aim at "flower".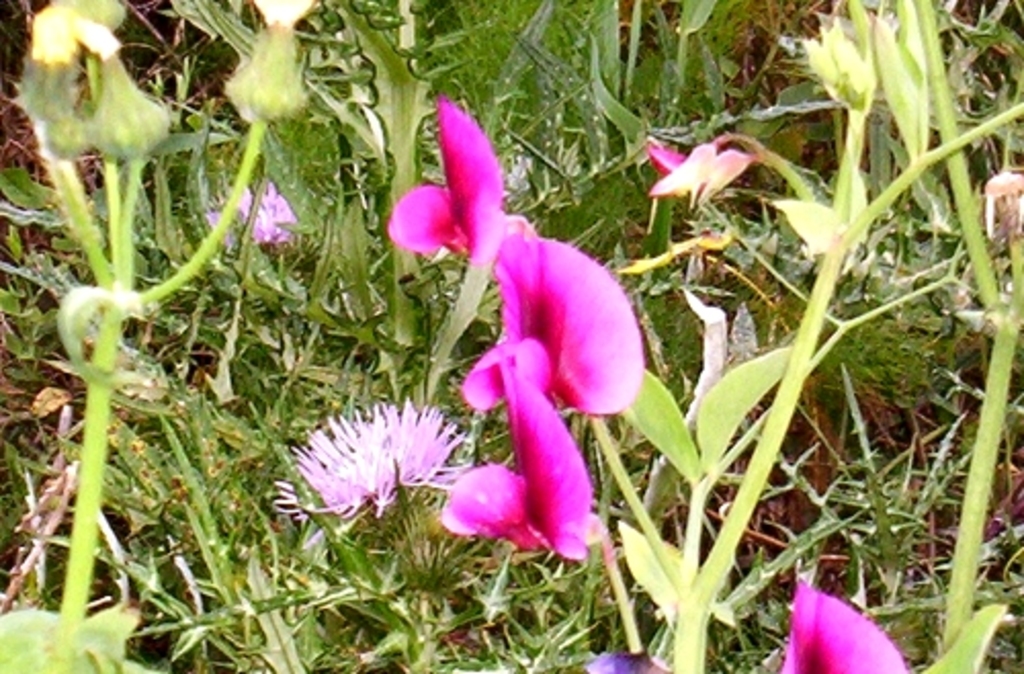
Aimed at <bbox>791, 582, 911, 672</bbox>.
